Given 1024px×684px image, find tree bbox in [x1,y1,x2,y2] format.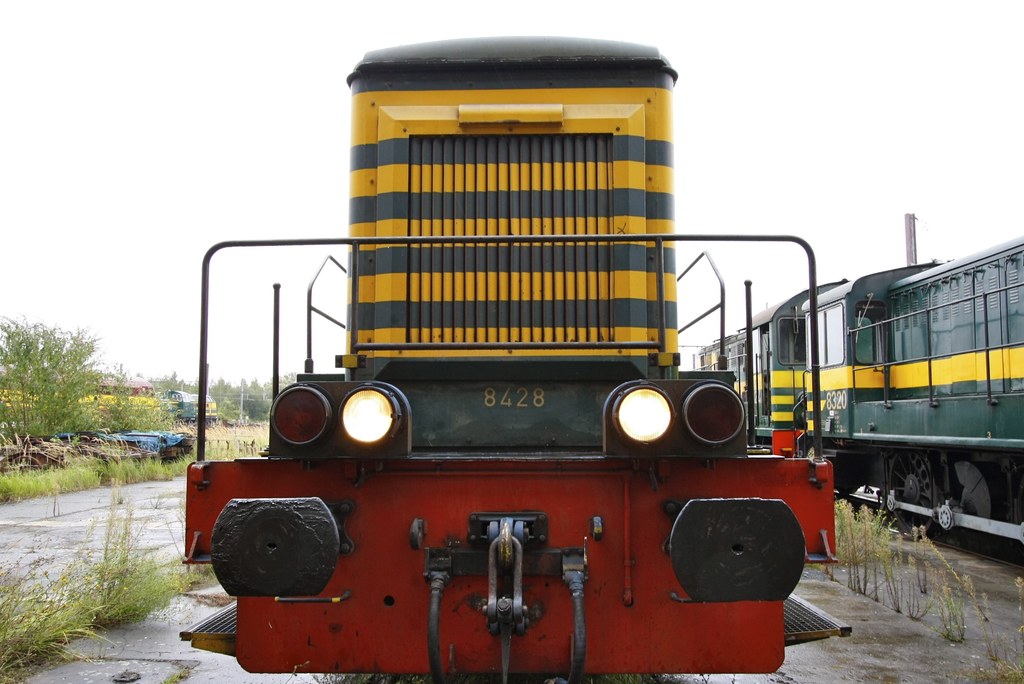
[0,313,99,480].
